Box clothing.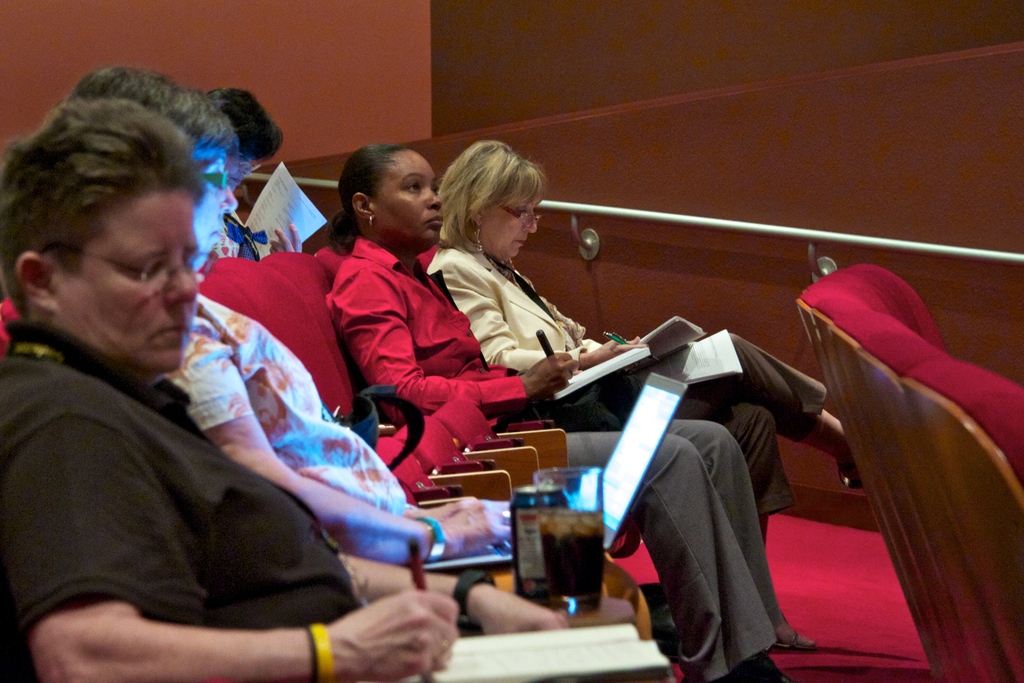
x1=163, y1=280, x2=413, y2=570.
